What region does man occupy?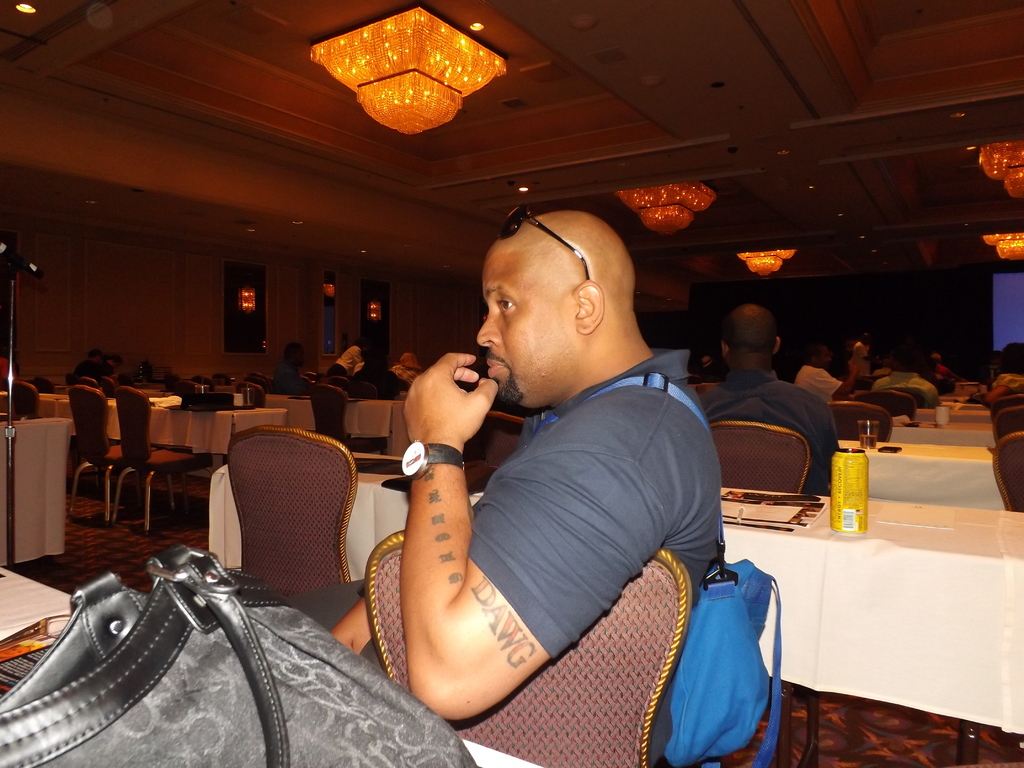
detection(874, 343, 940, 412).
